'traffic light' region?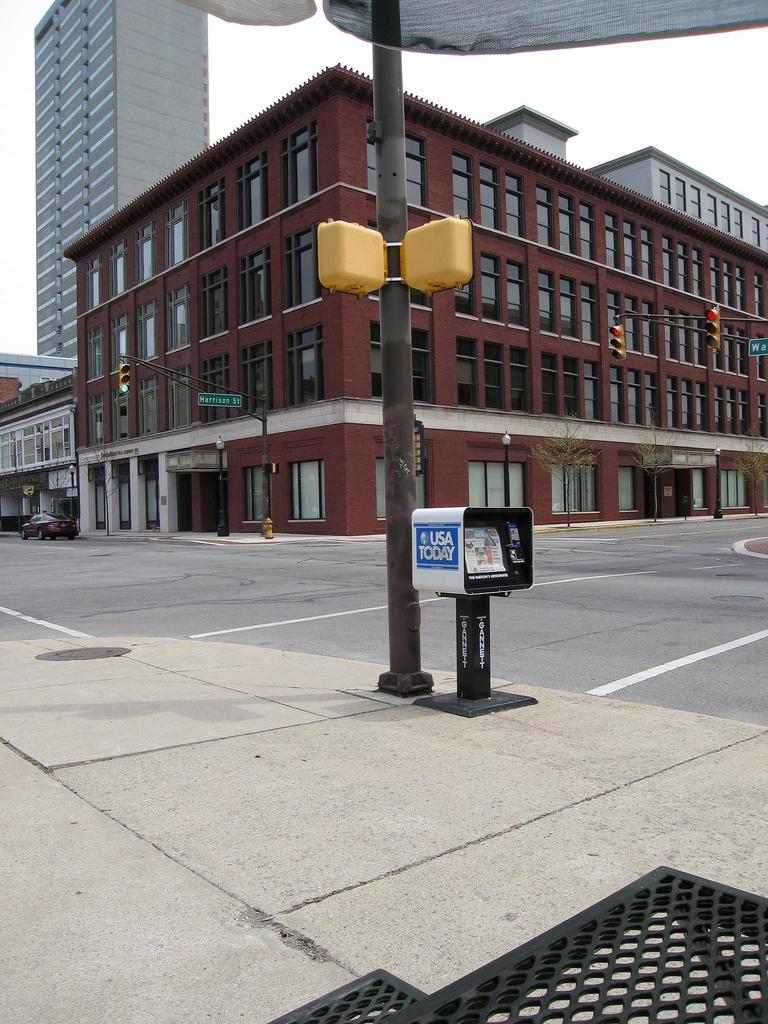
<bbox>704, 308, 718, 347</bbox>
